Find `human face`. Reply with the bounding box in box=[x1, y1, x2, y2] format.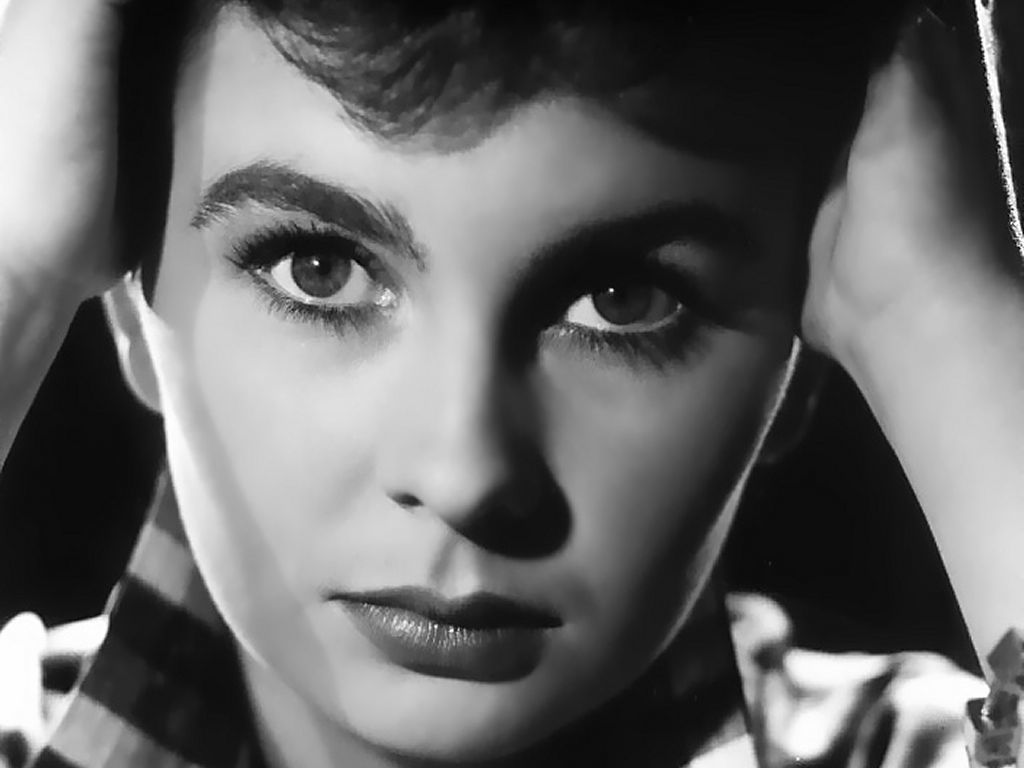
box=[137, 0, 800, 762].
